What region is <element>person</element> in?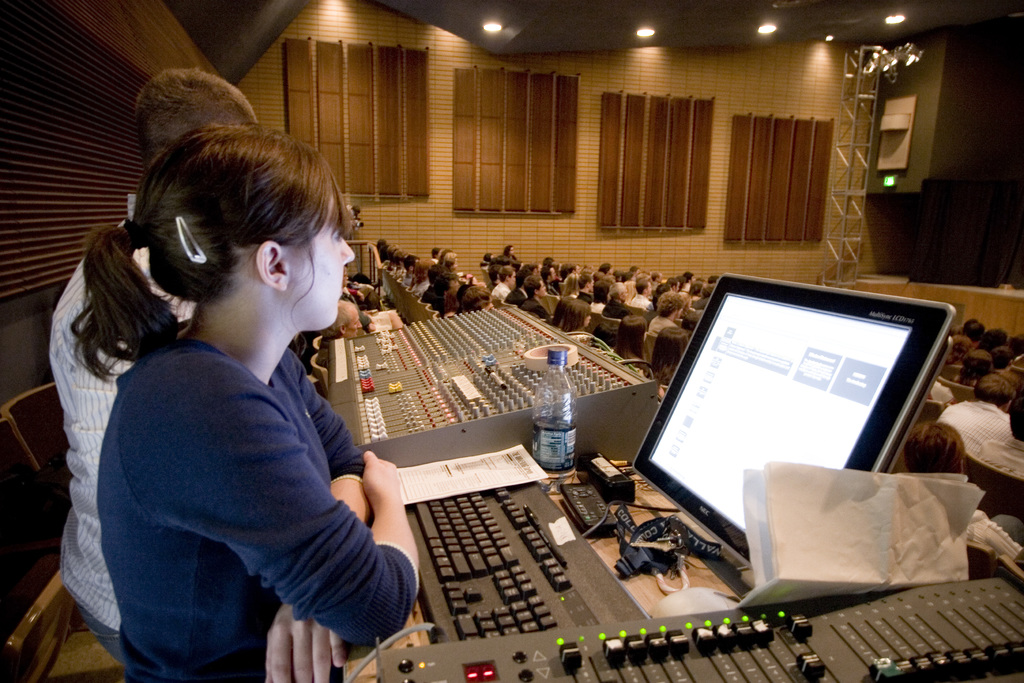
(68, 118, 415, 682).
